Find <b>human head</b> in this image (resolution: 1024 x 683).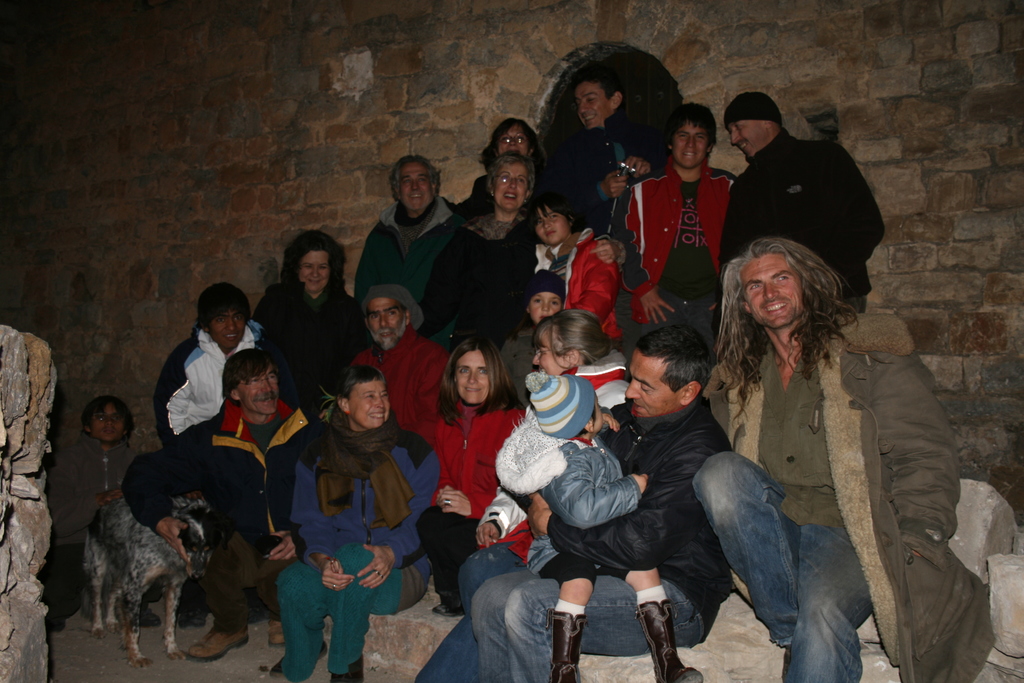
left=333, top=363, right=390, bottom=432.
